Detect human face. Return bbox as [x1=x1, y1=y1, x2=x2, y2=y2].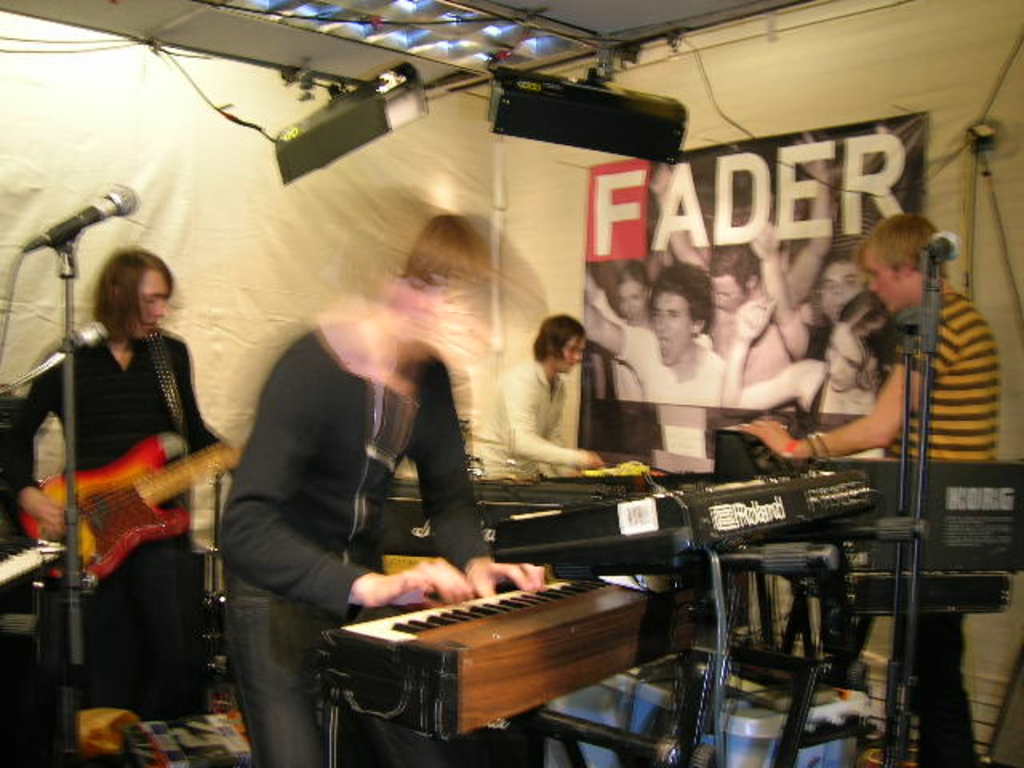
[x1=819, y1=261, x2=861, y2=315].
